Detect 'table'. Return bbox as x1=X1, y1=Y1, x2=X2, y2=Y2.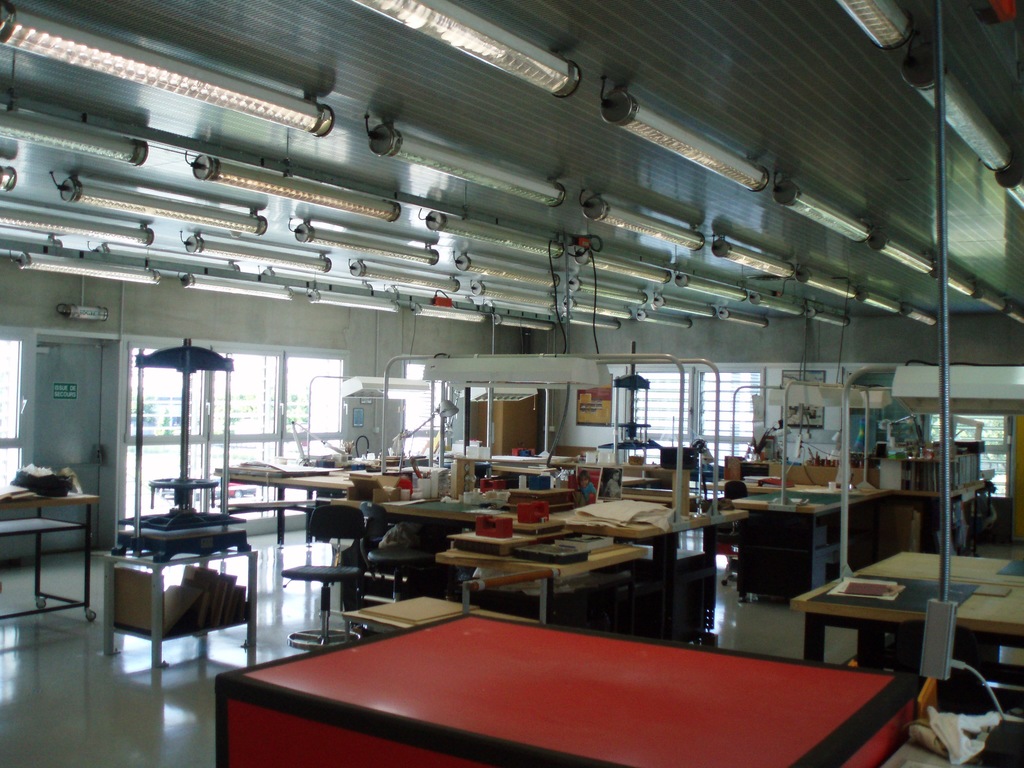
x1=790, y1=549, x2=1023, y2=667.
